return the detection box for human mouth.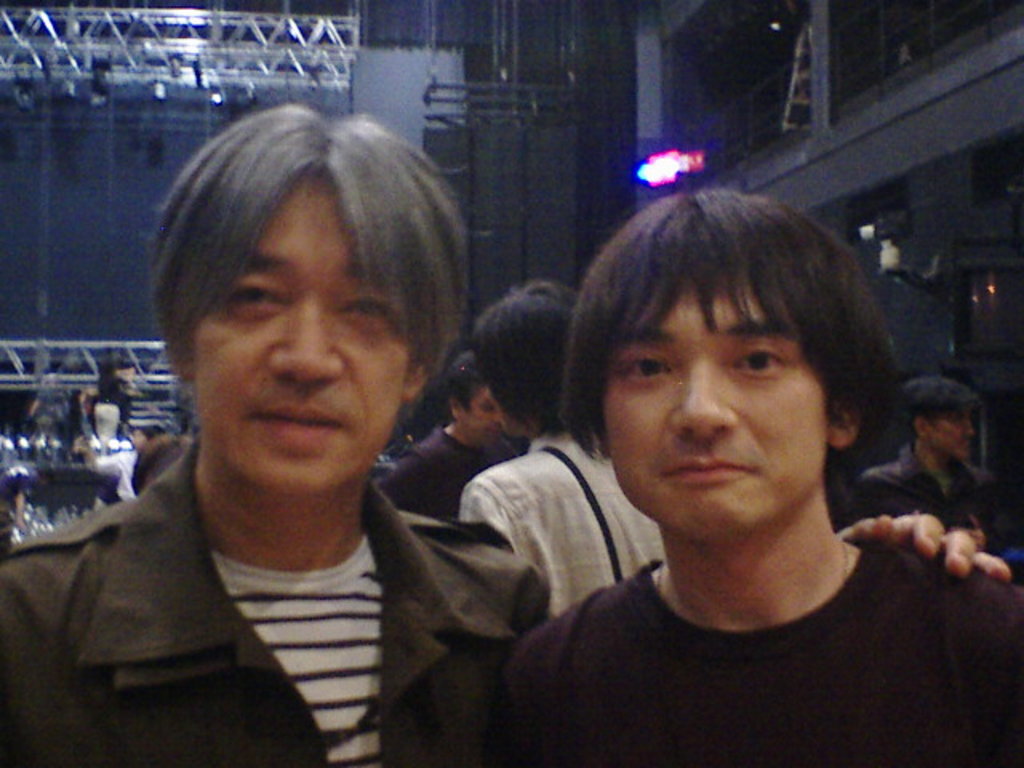
locate(254, 402, 341, 442).
